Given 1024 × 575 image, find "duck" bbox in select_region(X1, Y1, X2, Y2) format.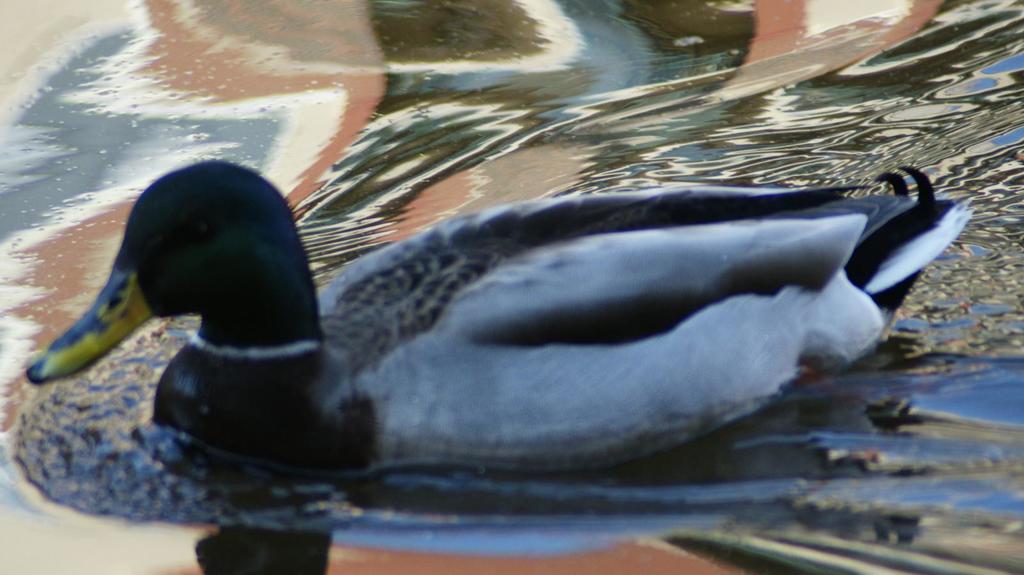
select_region(27, 157, 975, 476).
